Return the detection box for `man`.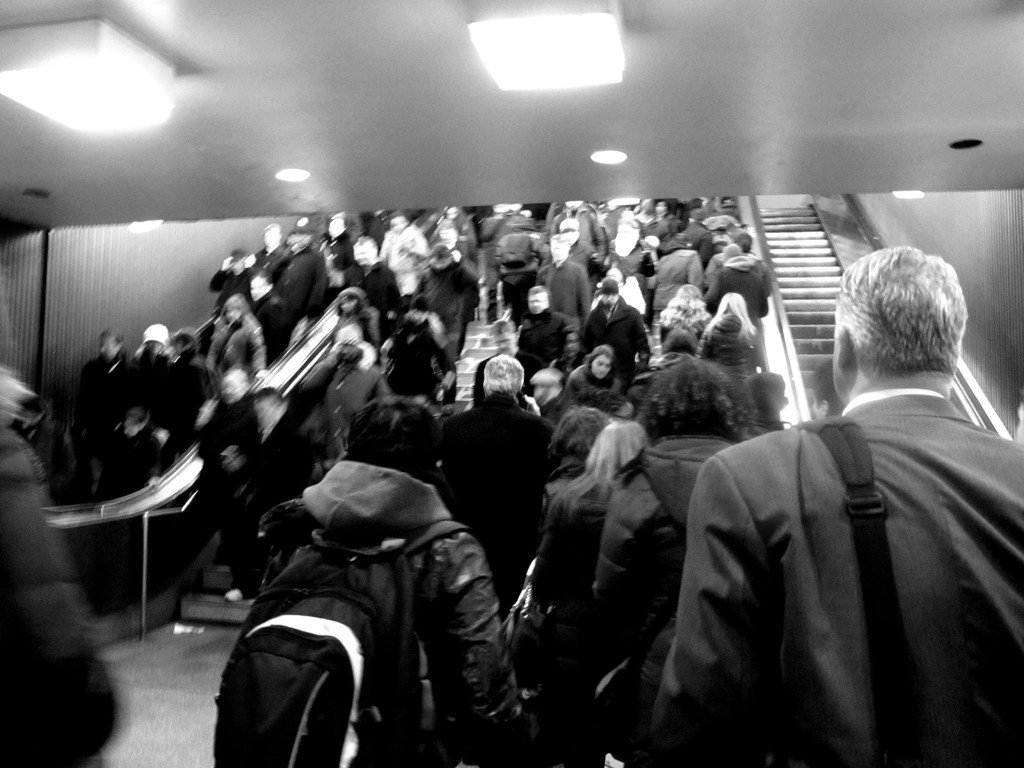
537,236,589,326.
